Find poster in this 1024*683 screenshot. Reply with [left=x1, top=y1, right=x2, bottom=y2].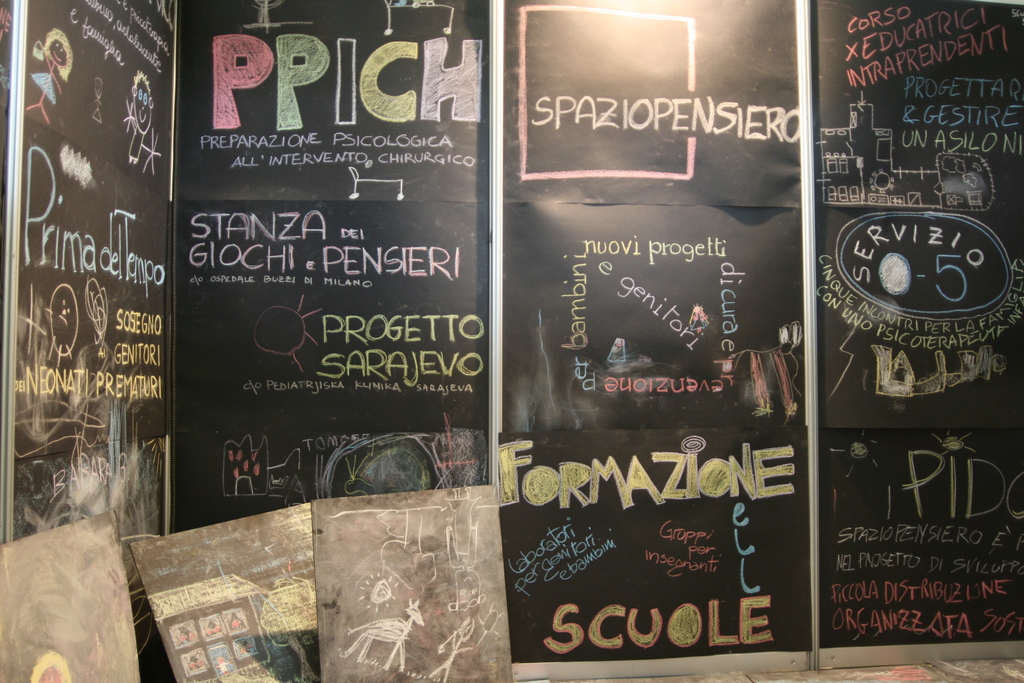
[left=500, top=202, right=805, bottom=425].
